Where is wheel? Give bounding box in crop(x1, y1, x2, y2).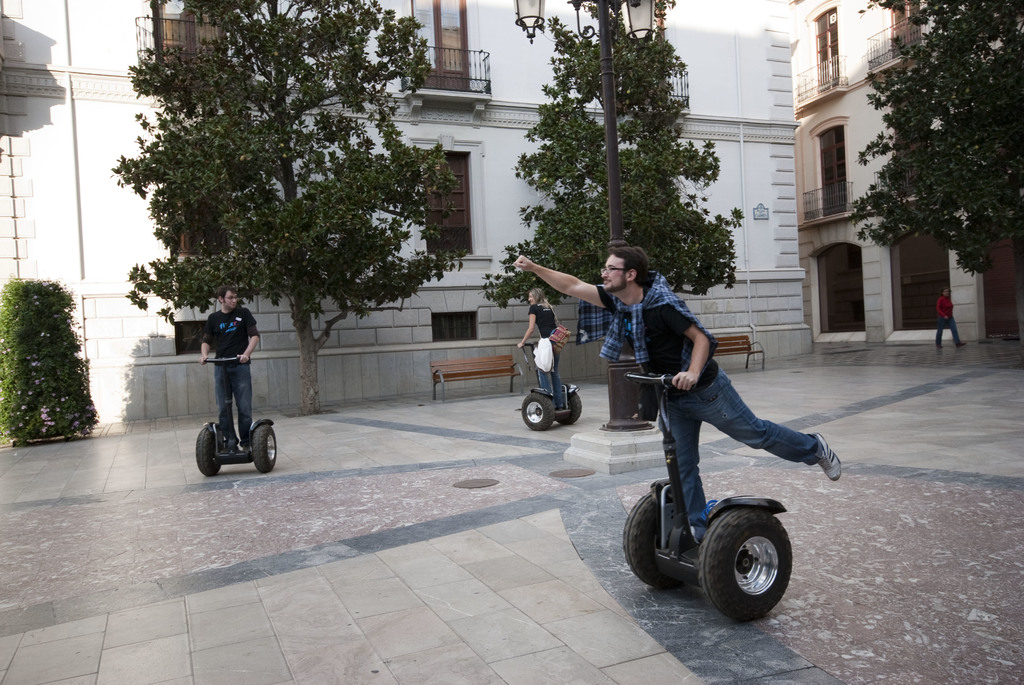
crop(623, 491, 686, 590).
